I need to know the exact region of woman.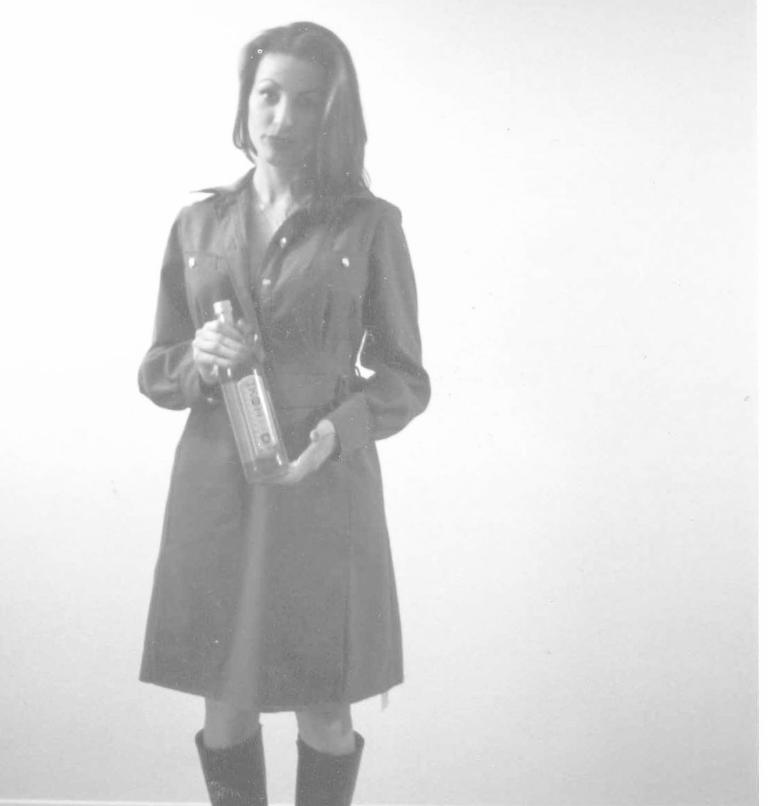
Region: locate(136, 22, 429, 804).
